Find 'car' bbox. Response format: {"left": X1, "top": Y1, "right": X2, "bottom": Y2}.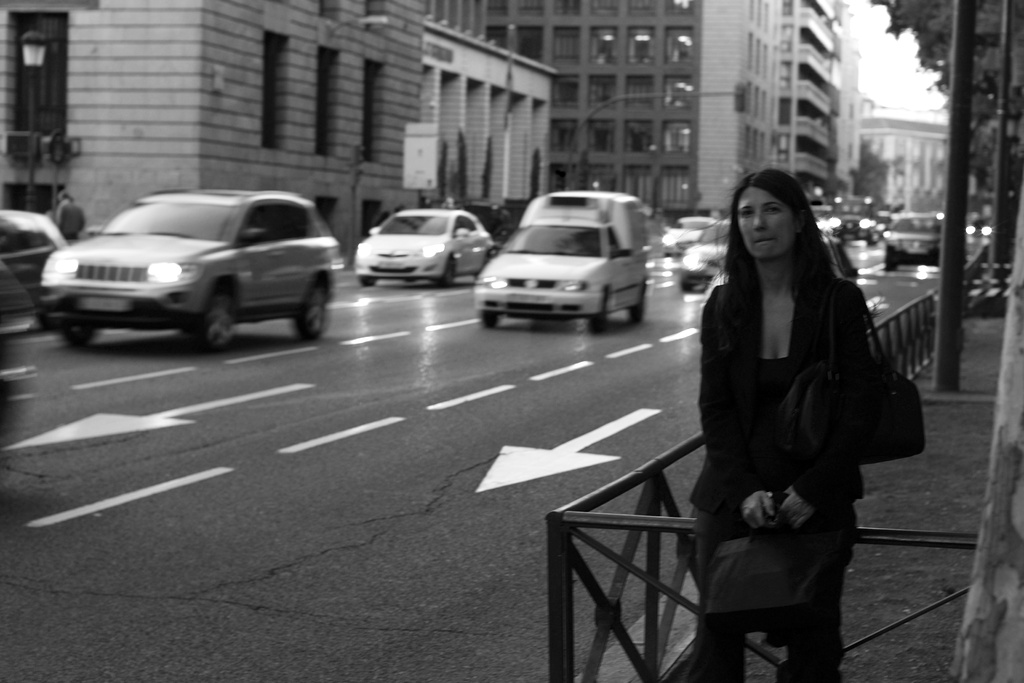
{"left": 680, "top": 218, "right": 731, "bottom": 293}.
